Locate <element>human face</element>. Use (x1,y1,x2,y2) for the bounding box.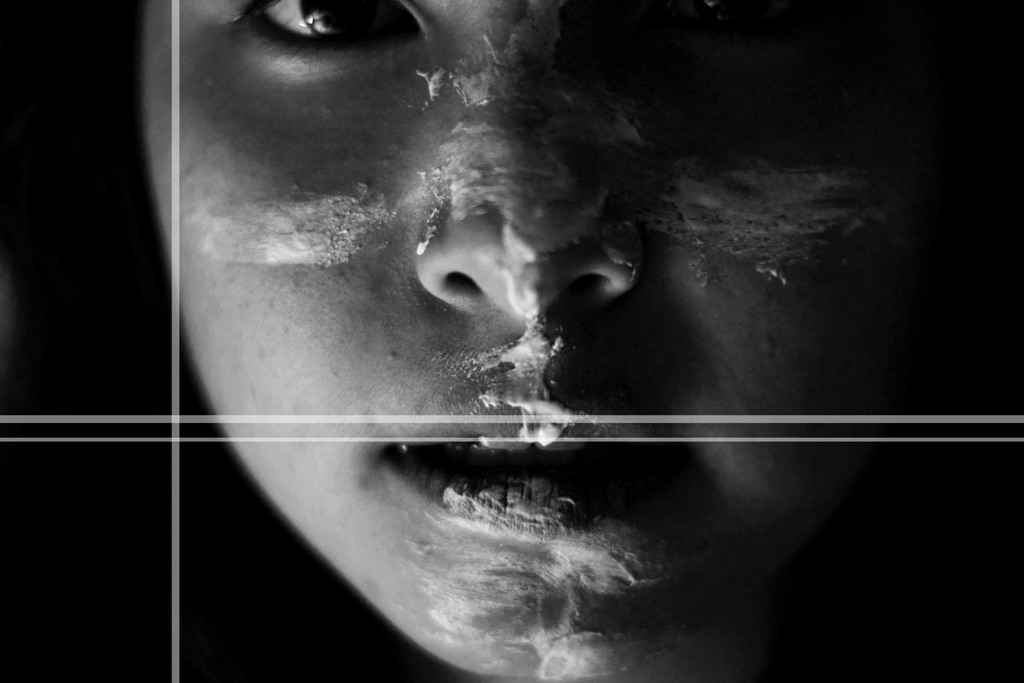
(143,0,963,682).
